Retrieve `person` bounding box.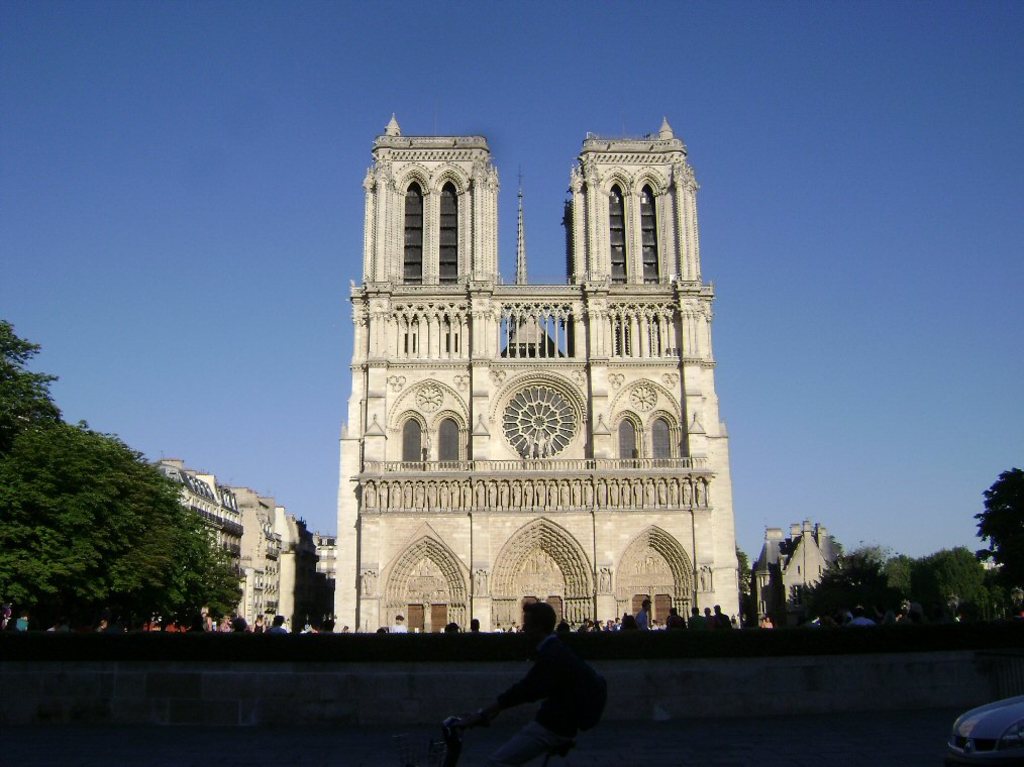
Bounding box: bbox(266, 615, 285, 634).
